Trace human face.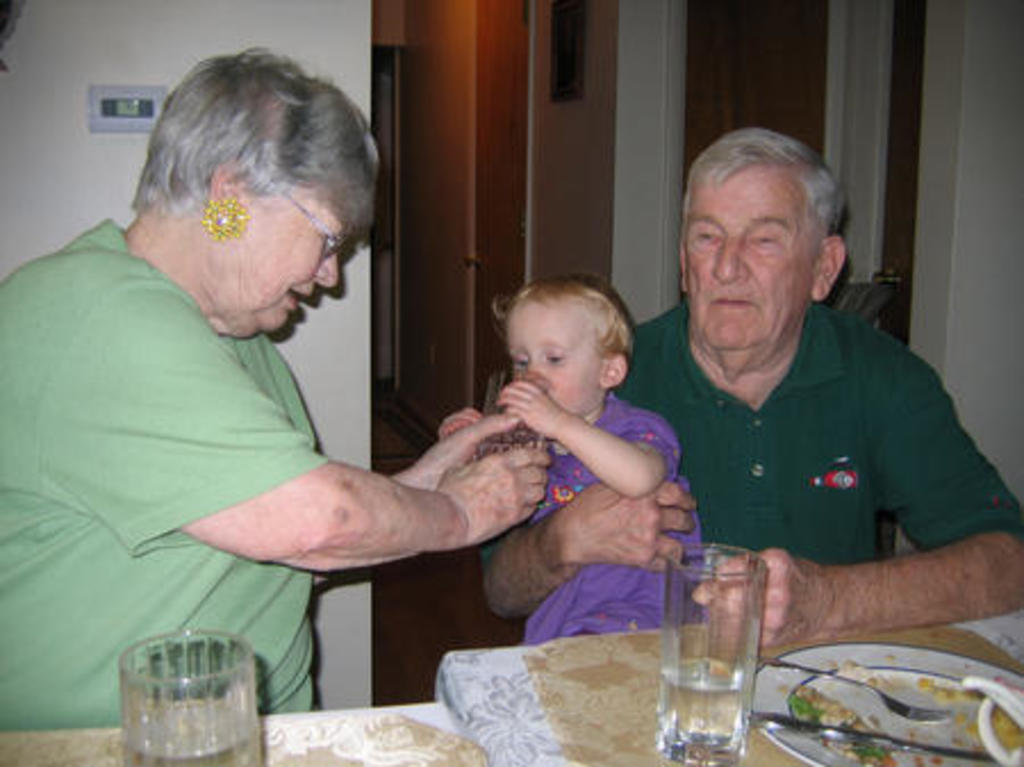
Traced to (x1=205, y1=187, x2=353, y2=337).
